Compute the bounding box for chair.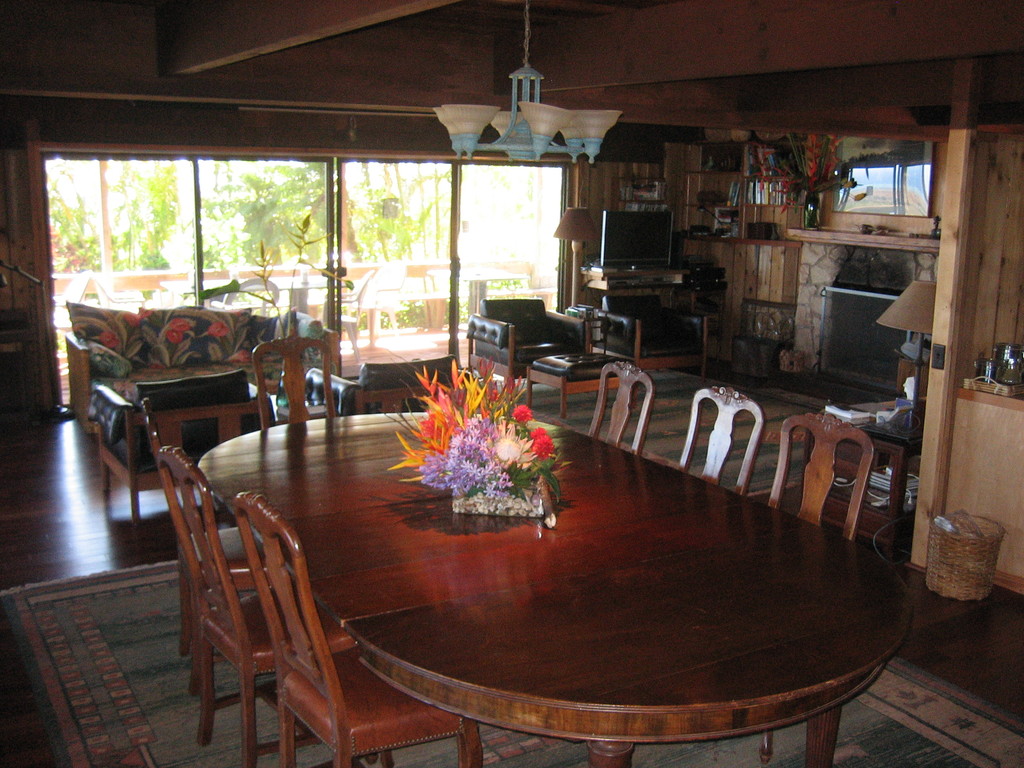
bbox=(232, 487, 484, 767).
